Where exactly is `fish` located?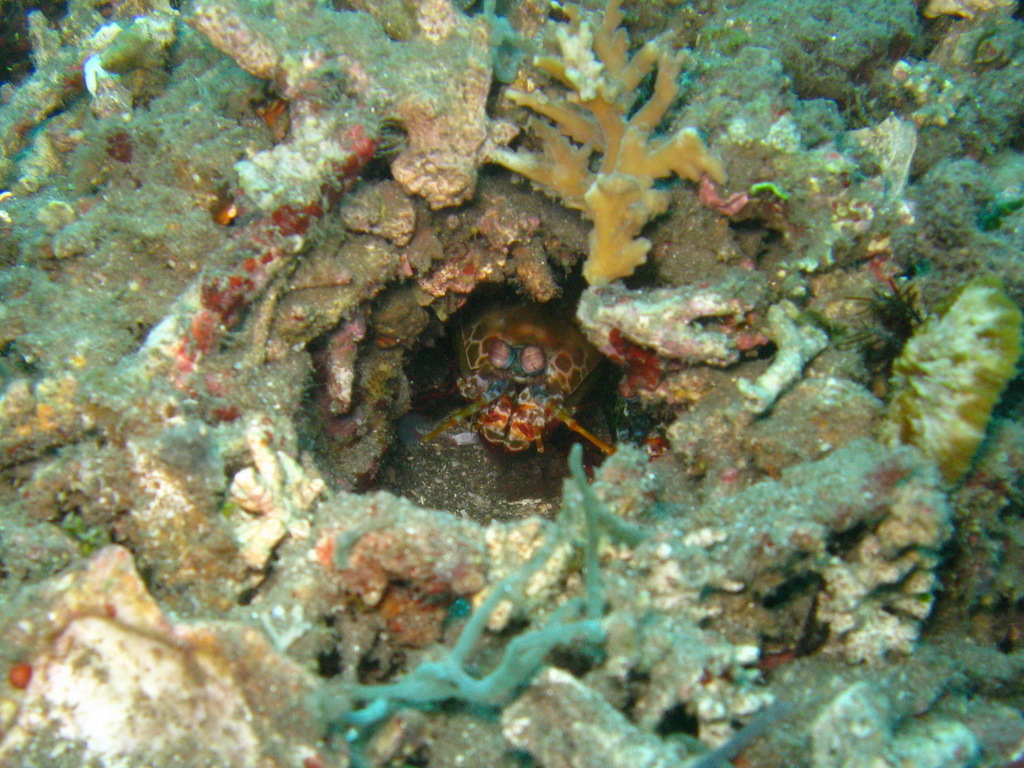
Its bounding box is box(409, 287, 637, 470).
